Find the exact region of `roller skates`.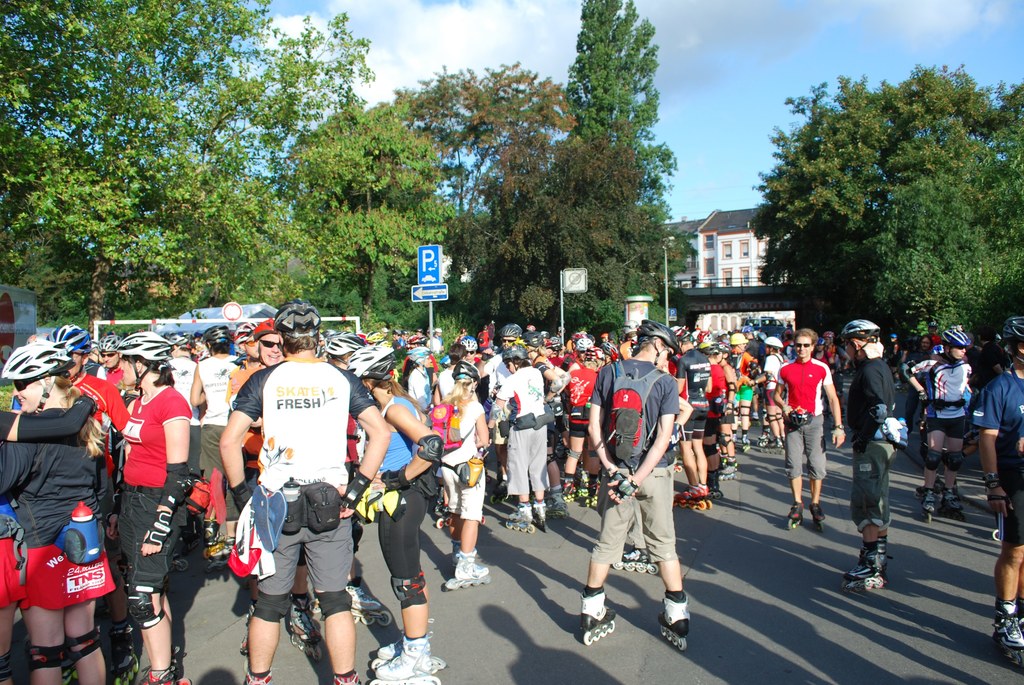
Exact region: <region>308, 592, 324, 614</region>.
